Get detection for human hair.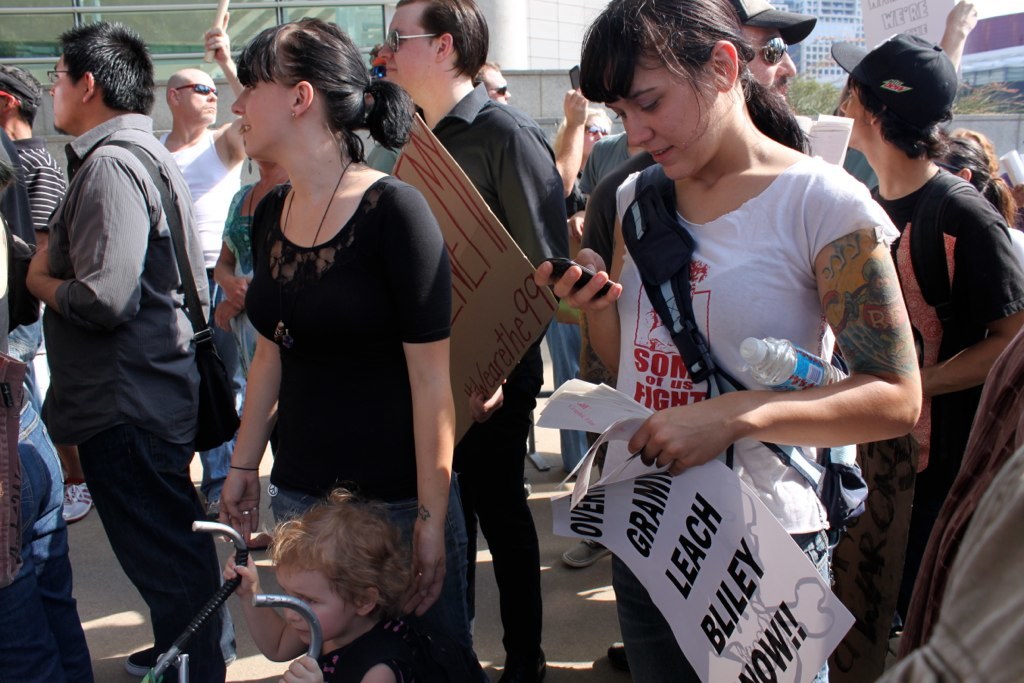
Detection: crop(575, 0, 808, 153).
